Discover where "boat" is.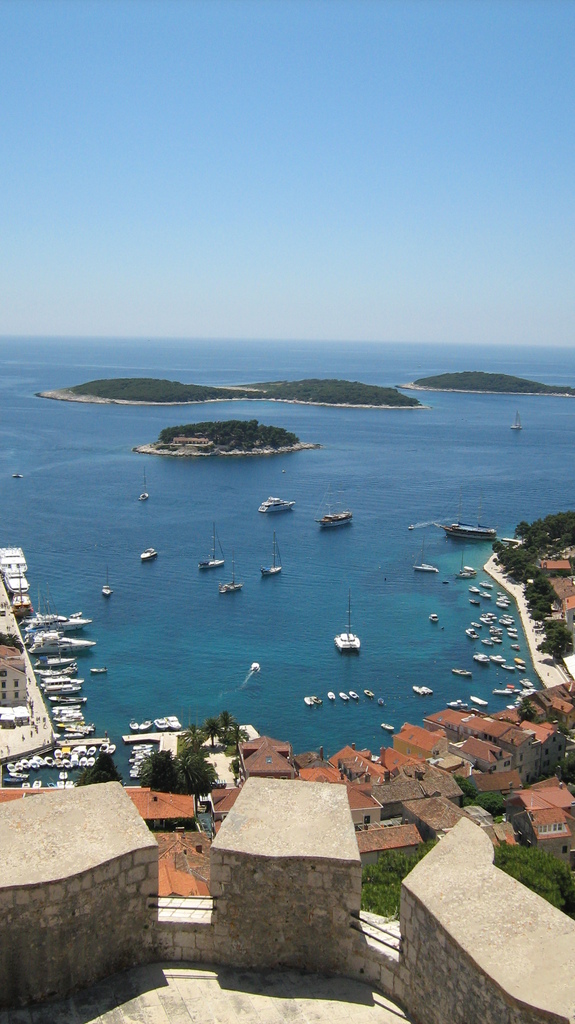
Discovered at [x1=474, y1=650, x2=485, y2=662].
